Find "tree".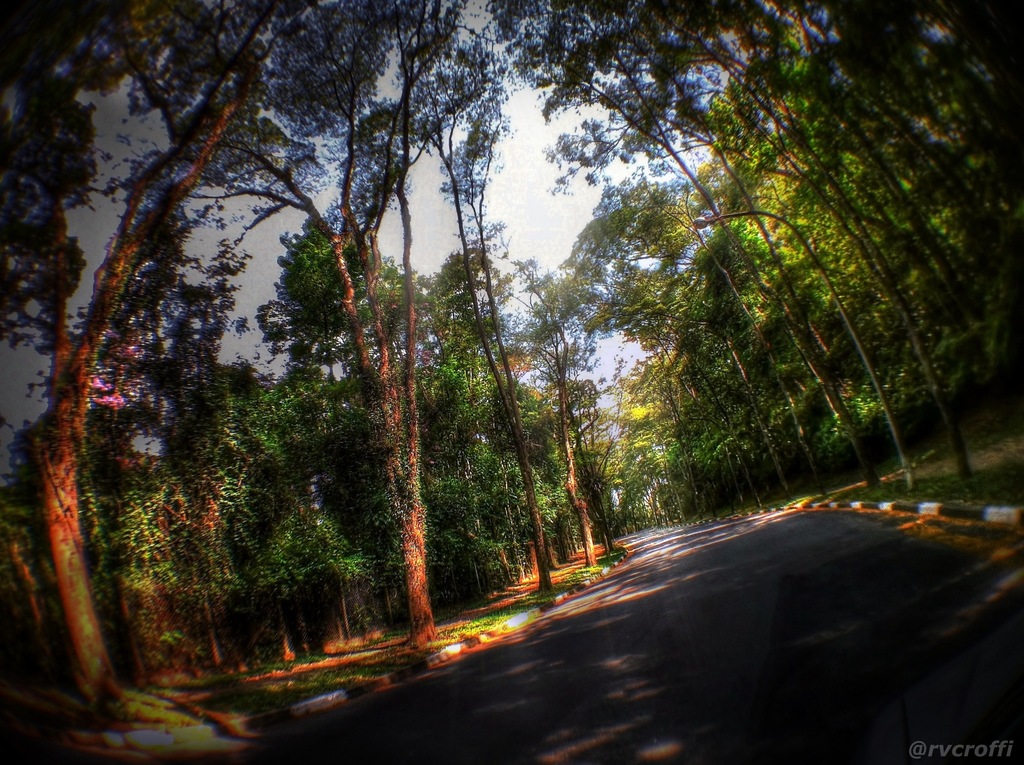
x1=490 y1=258 x2=605 y2=570.
